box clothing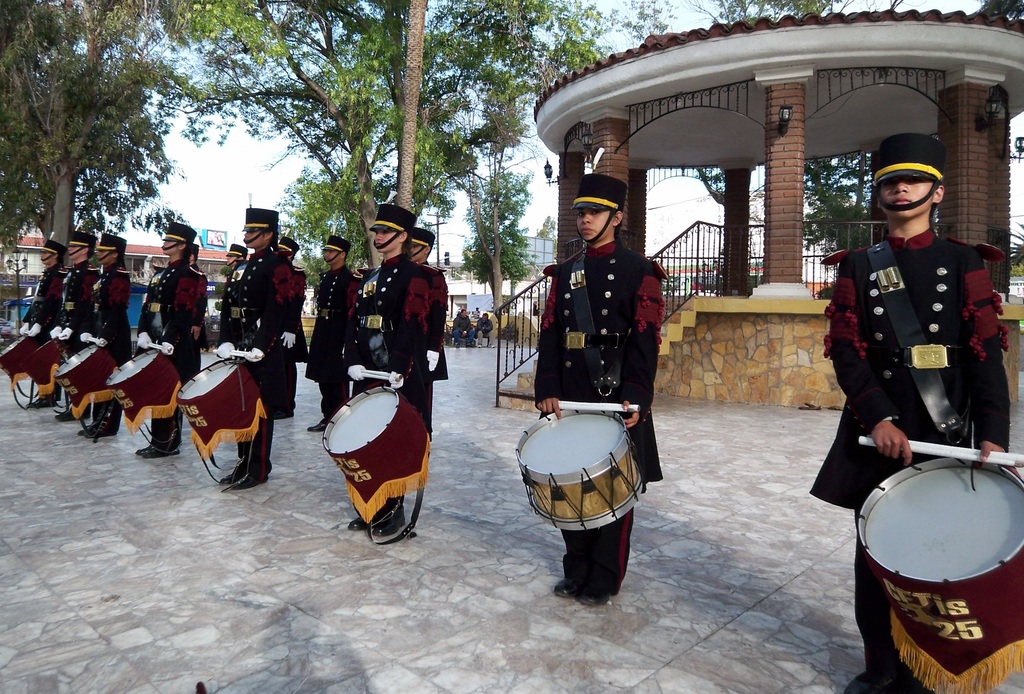
(305,268,353,421)
